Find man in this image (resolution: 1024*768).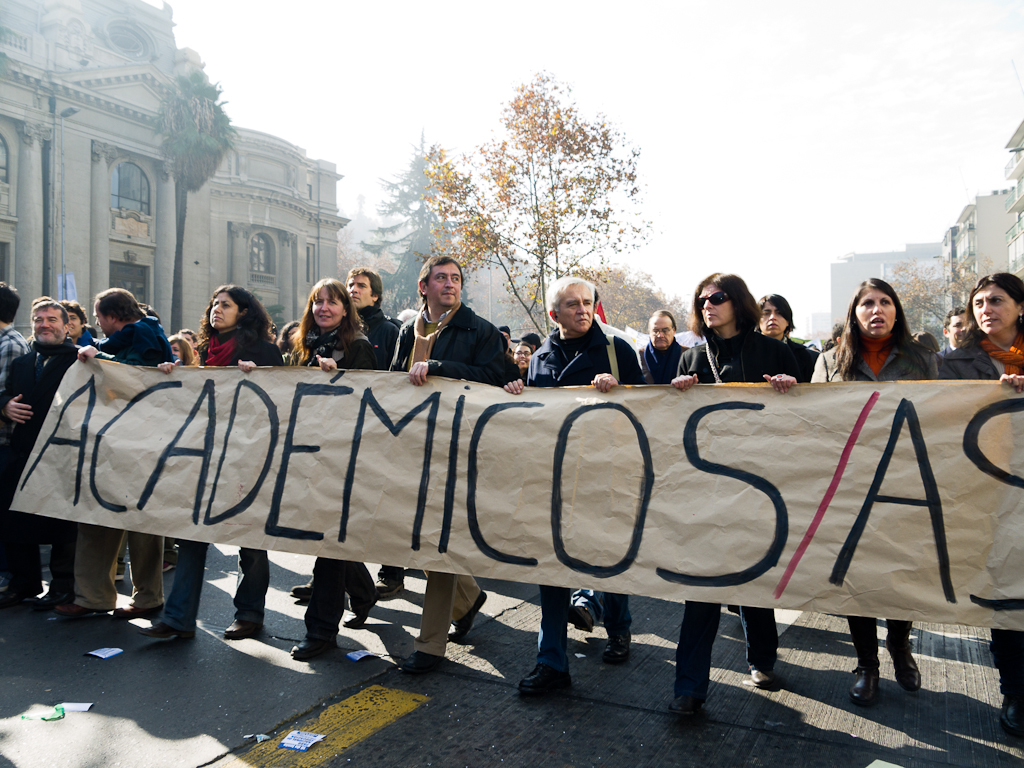
l=0, t=280, r=30, b=394.
